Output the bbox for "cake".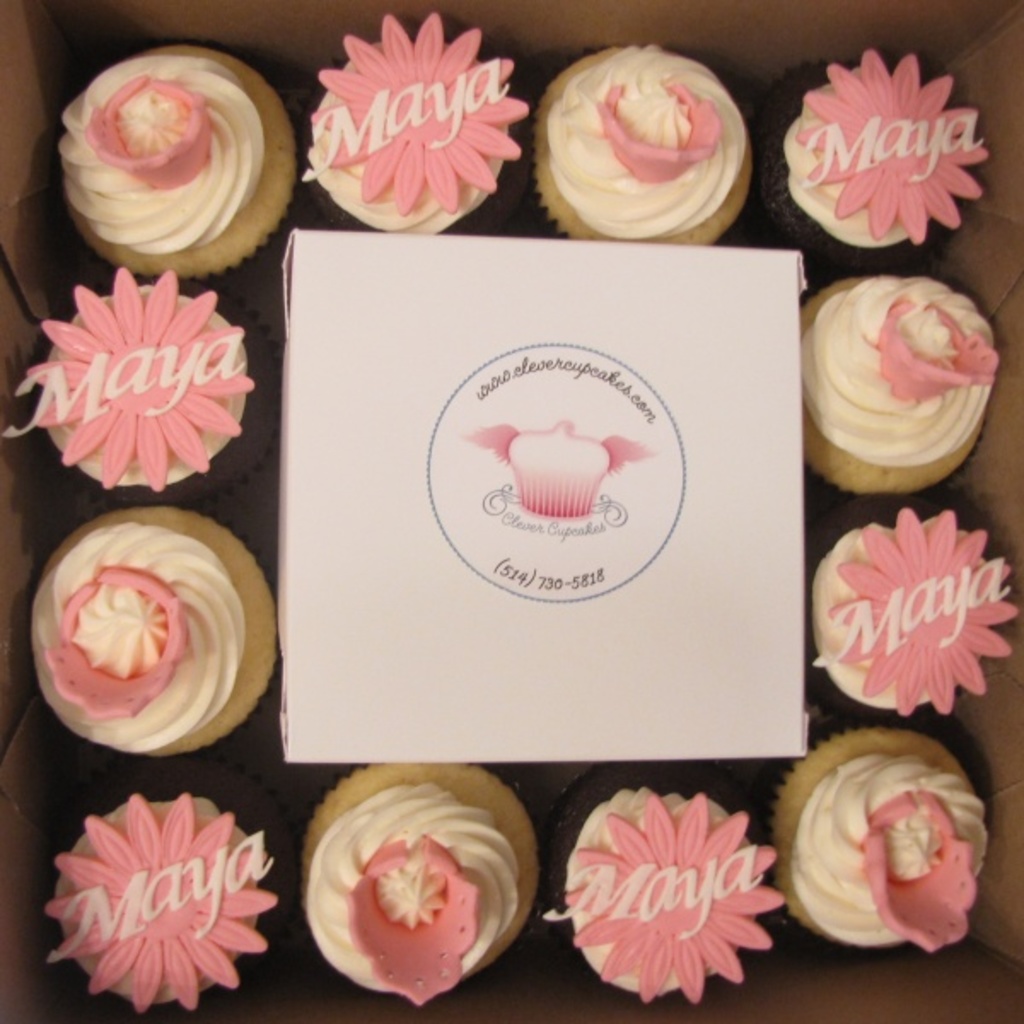
rect(532, 53, 753, 242).
